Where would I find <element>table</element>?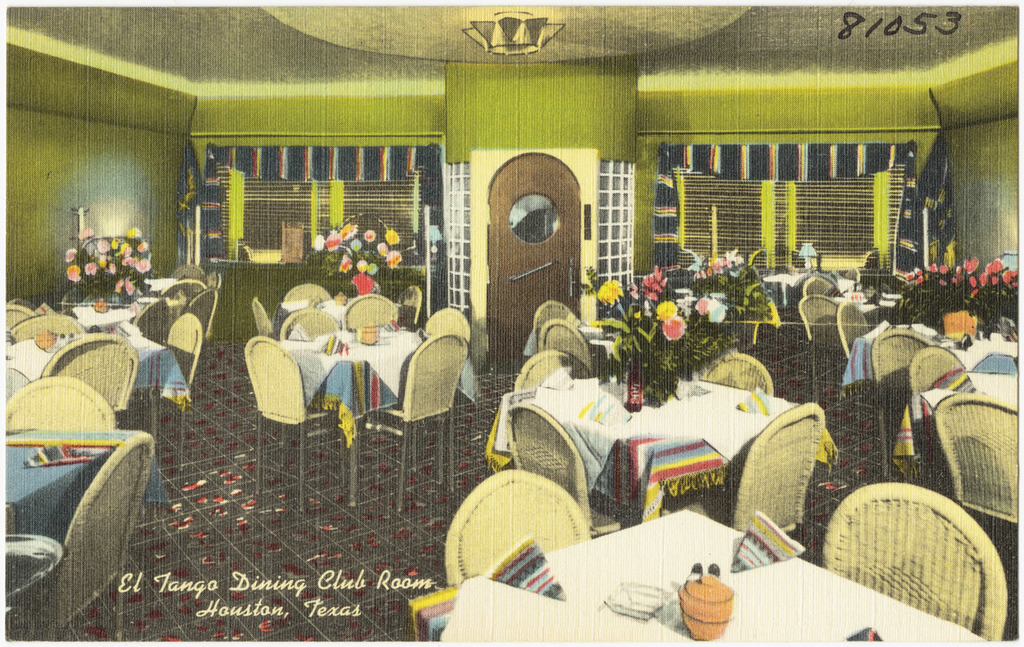
At bbox=(0, 423, 170, 508).
